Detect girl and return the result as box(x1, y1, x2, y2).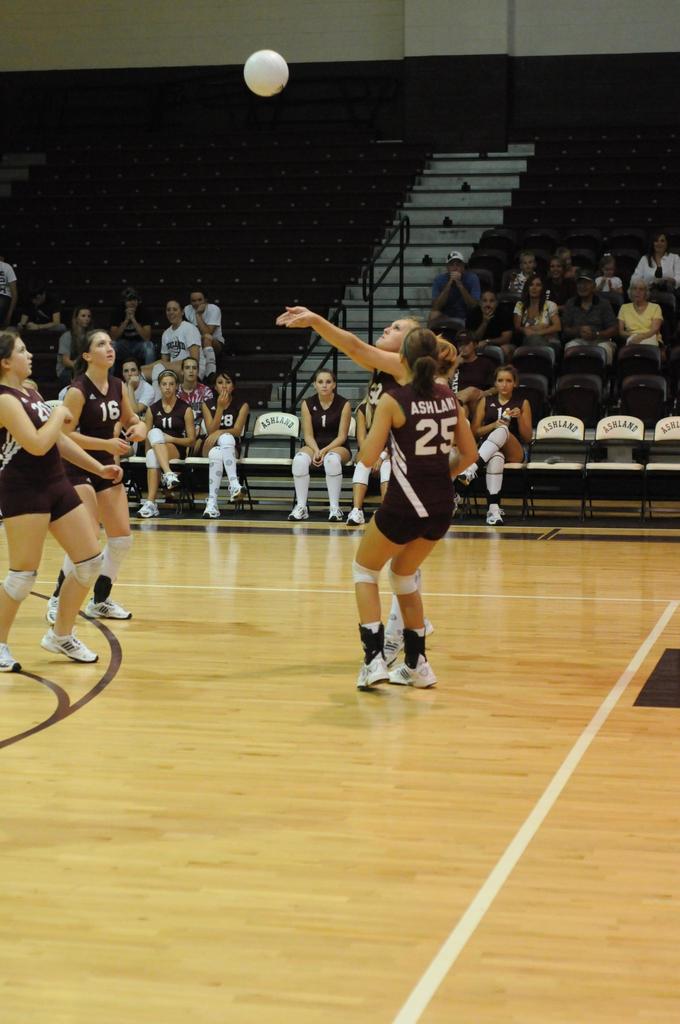
box(133, 366, 196, 511).
